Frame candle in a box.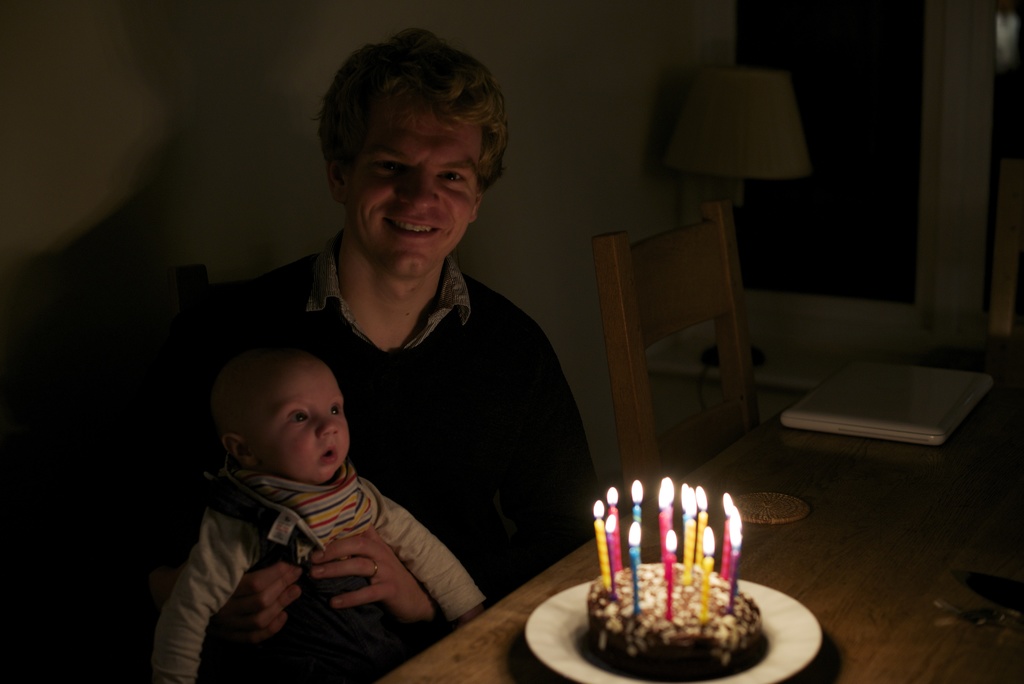
<region>701, 530, 714, 608</region>.
